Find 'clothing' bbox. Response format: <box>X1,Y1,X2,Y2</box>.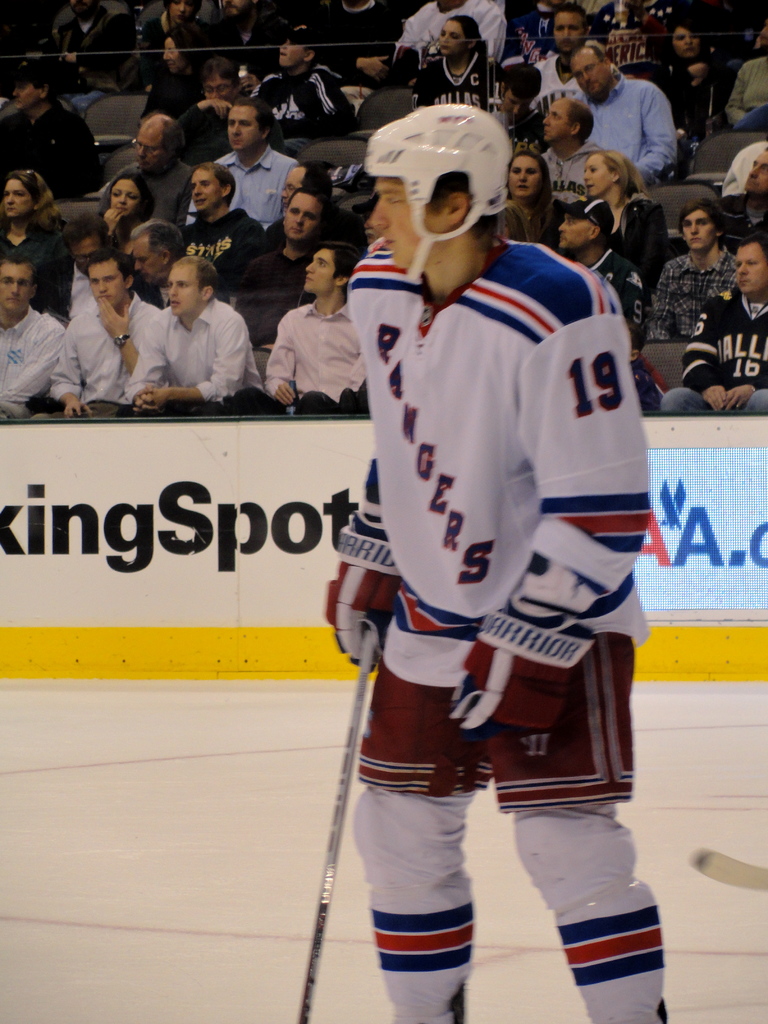
<box>241,244,317,372</box>.
